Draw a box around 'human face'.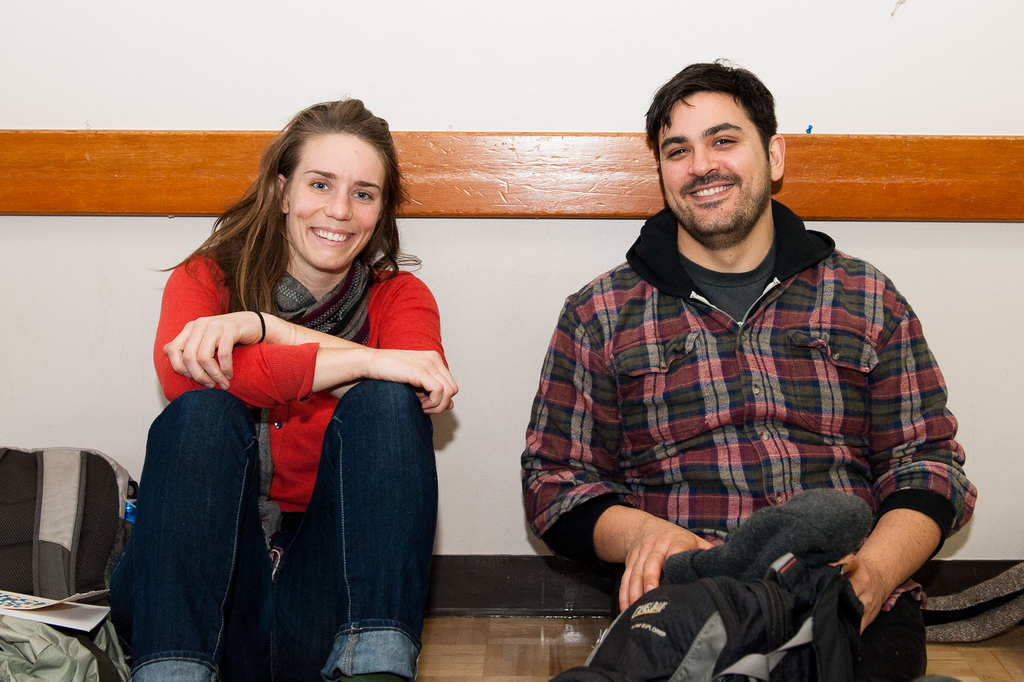
283/129/384/269.
